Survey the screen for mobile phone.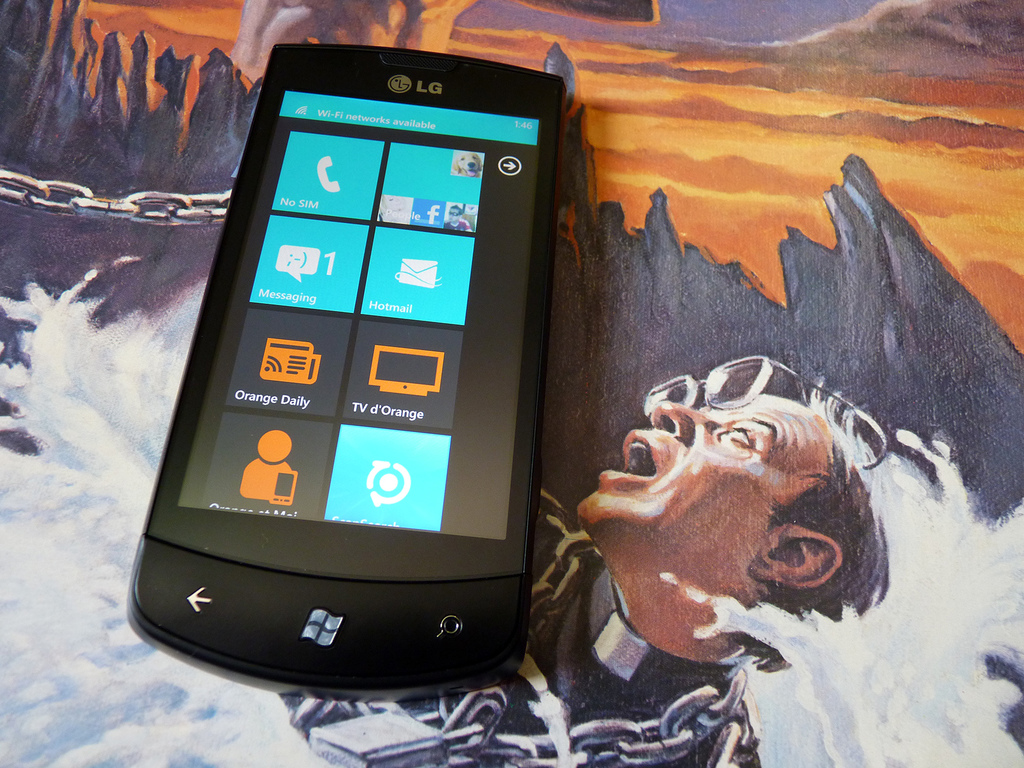
Survey found: box=[109, 44, 568, 700].
